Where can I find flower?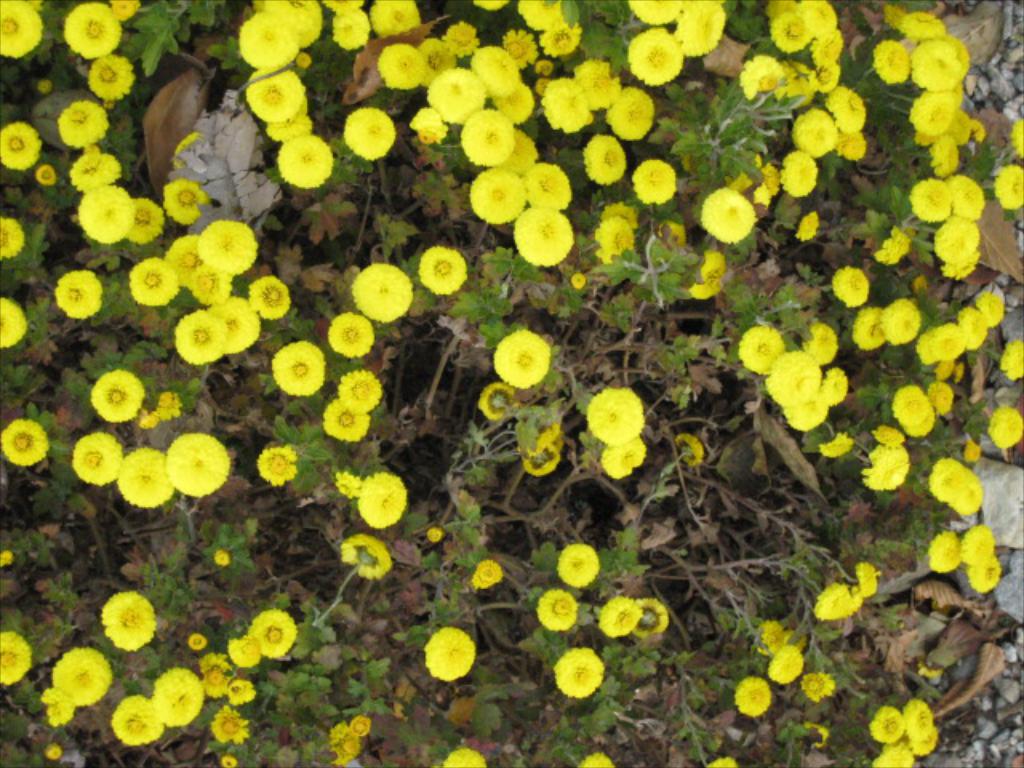
You can find it at left=216, top=549, right=226, bottom=563.
